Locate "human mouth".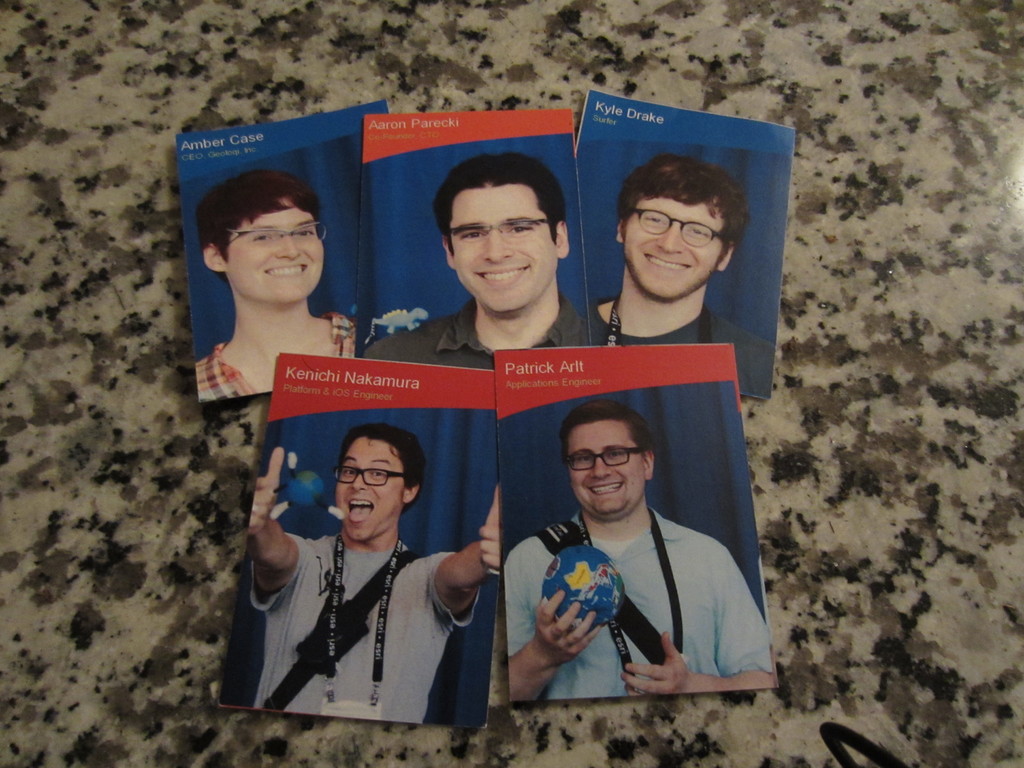
Bounding box: (x1=473, y1=264, x2=531, y2=287).
